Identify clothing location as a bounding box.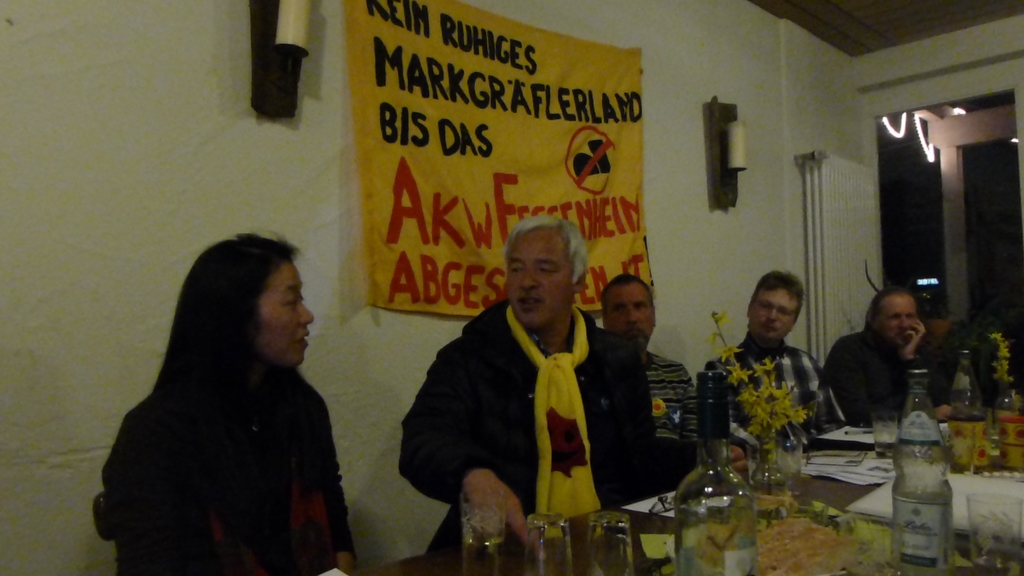
(644,349,702,476).
